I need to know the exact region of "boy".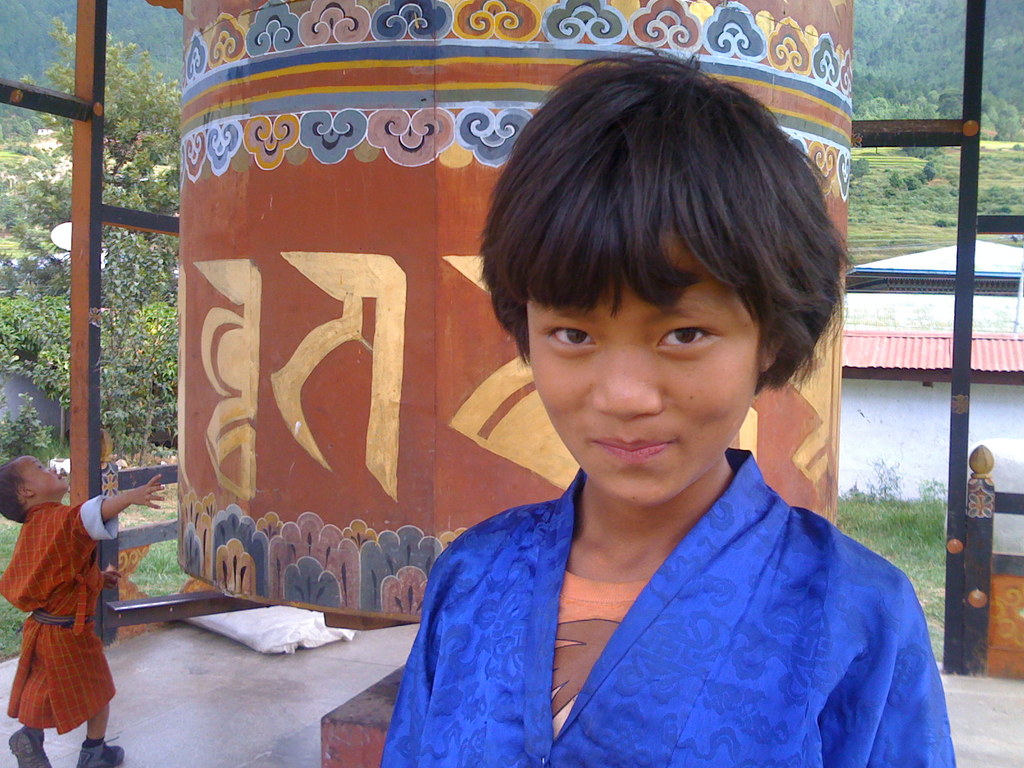
Region: box(0, 452, 165, 767).
